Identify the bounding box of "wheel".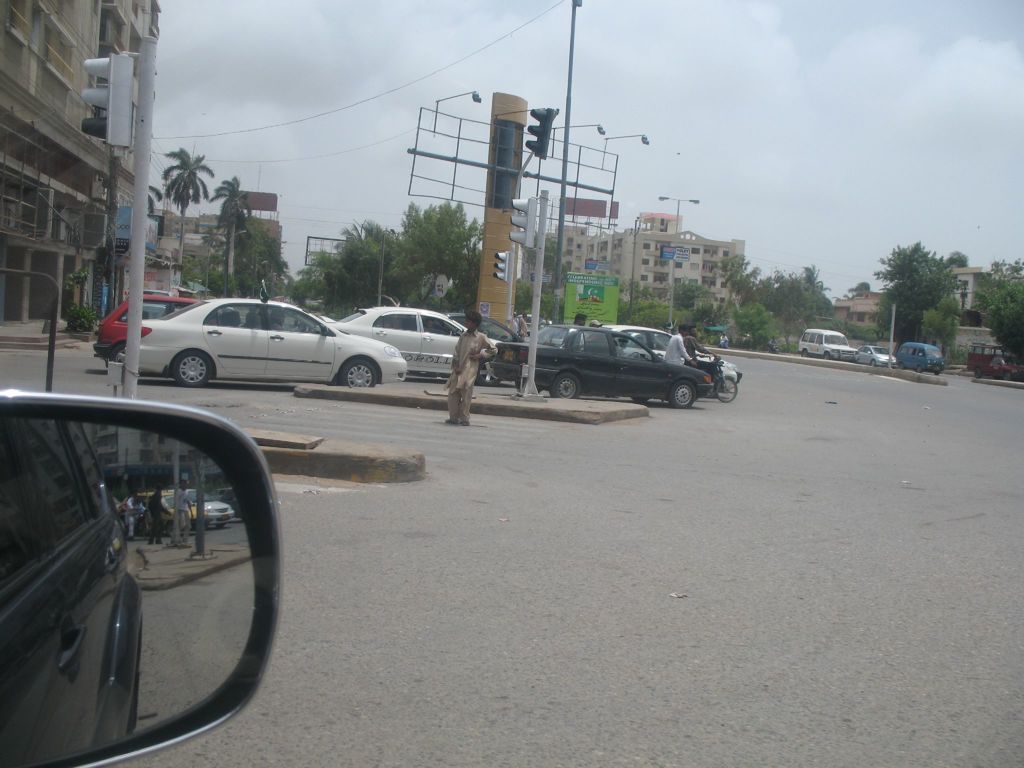
[x1=341, y1=357, x2=375, y2=388].
